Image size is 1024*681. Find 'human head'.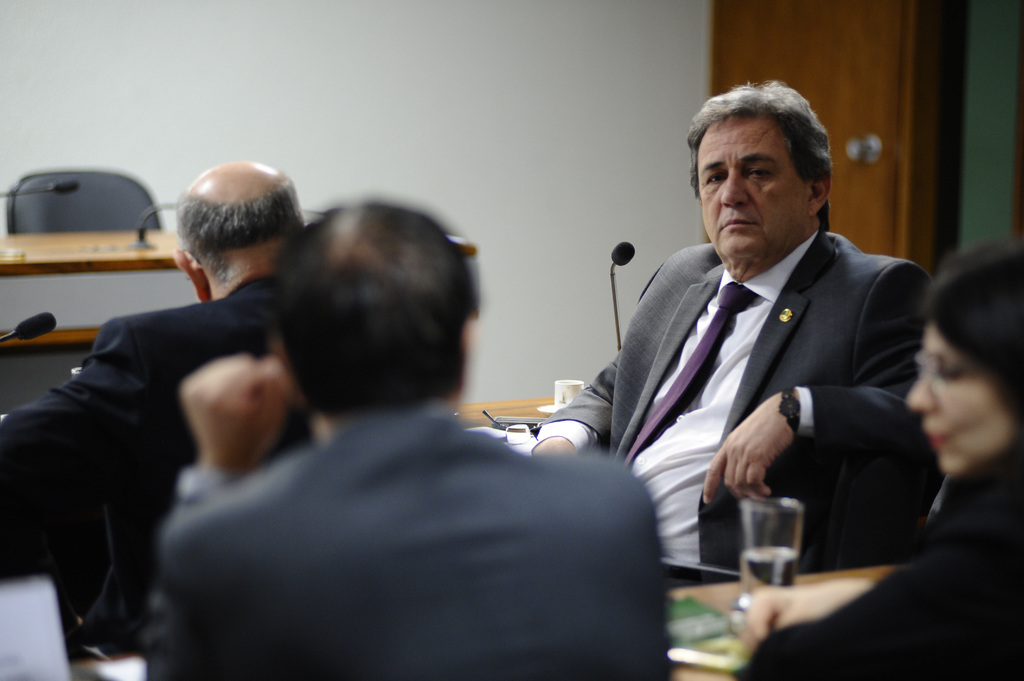
(687,77,834,265).
